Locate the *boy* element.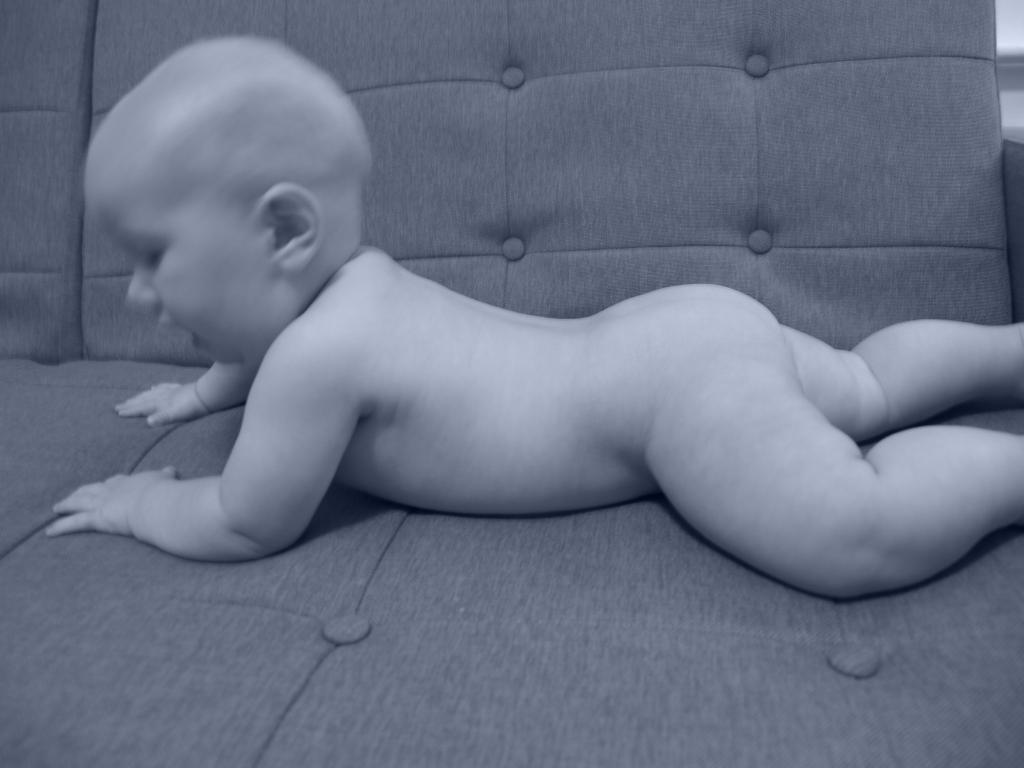
Element bbox: [left=22, top=45, right=957, bottom=588].
